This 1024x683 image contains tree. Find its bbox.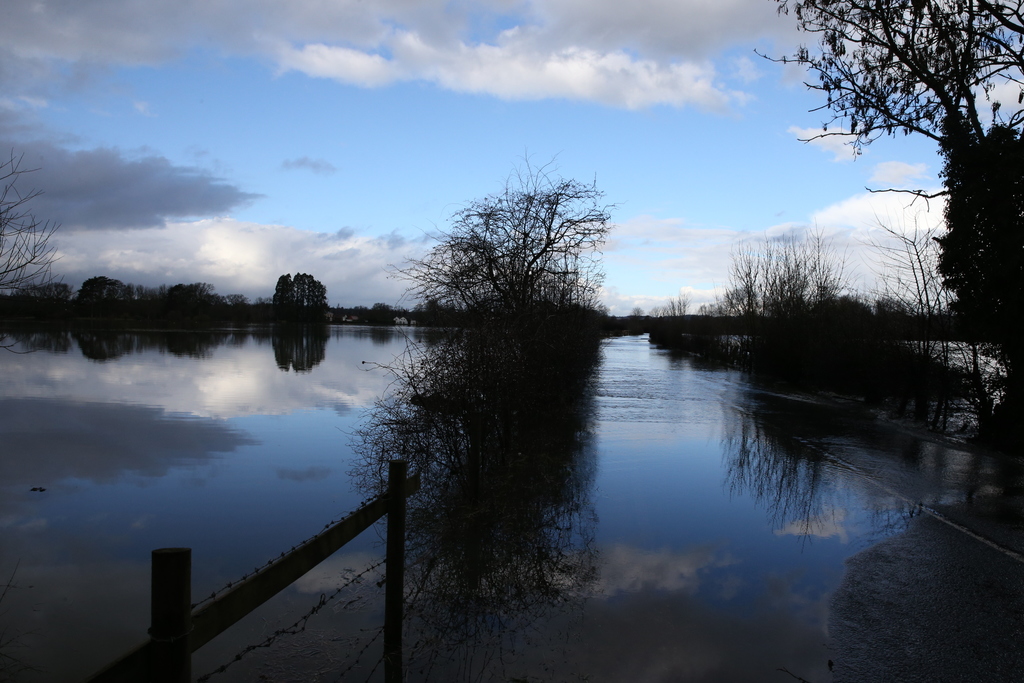
[x1=217, y1=285, x2=248, y2=315].
